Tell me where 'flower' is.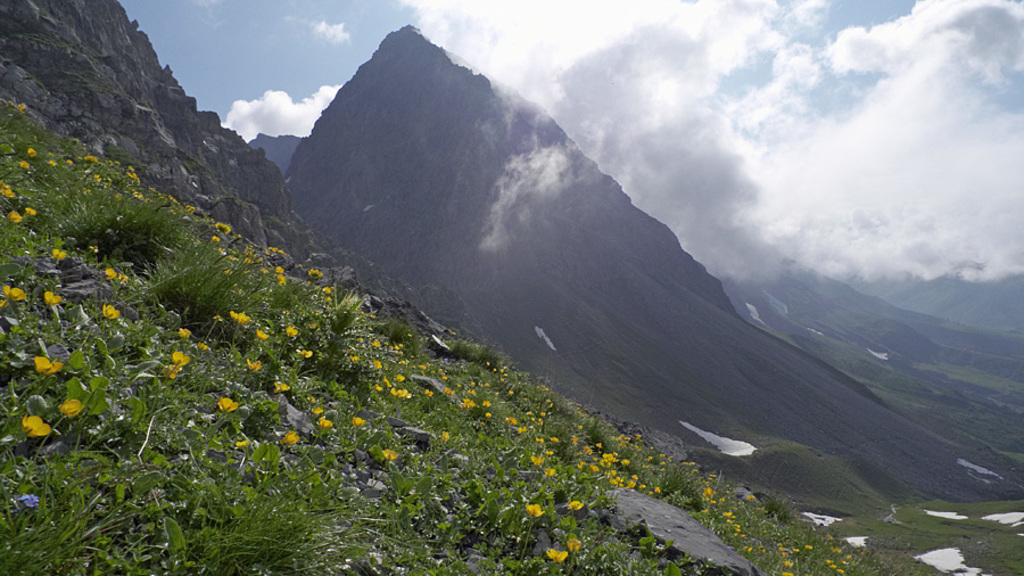
'flower' is at bbox=[439, 435, 447, 443].
